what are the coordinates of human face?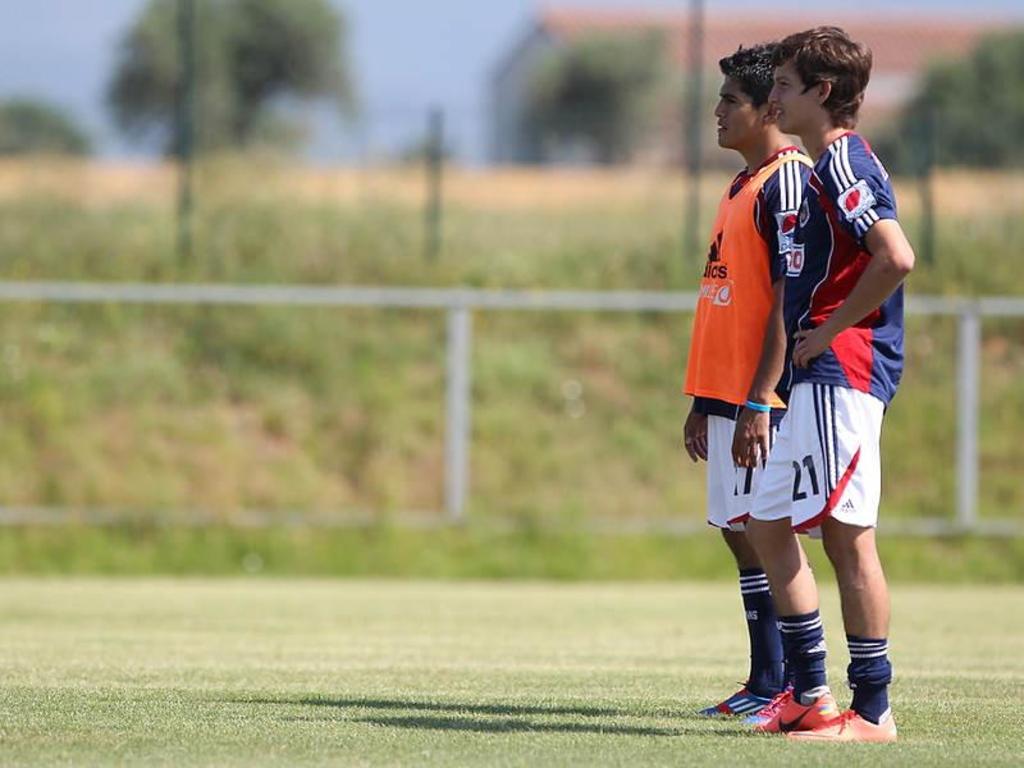
[x1=714, y1=70, x2=763, y2=147].
